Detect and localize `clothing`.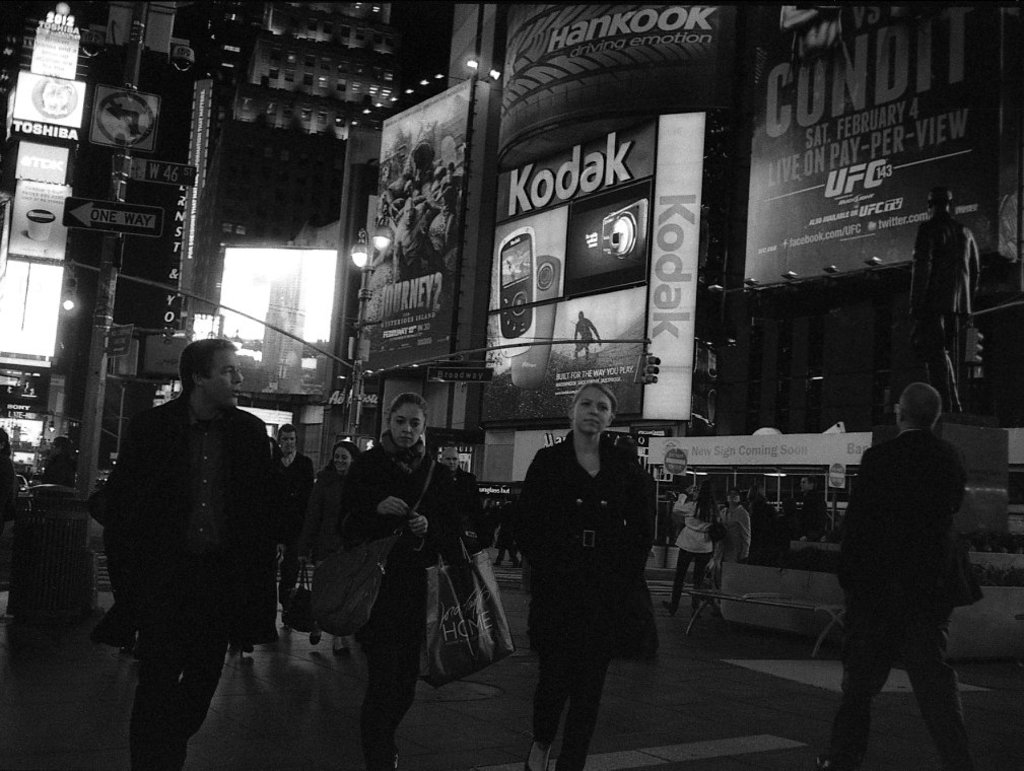
Localized at x1=714, y1=504, x2=747, y2=562.
